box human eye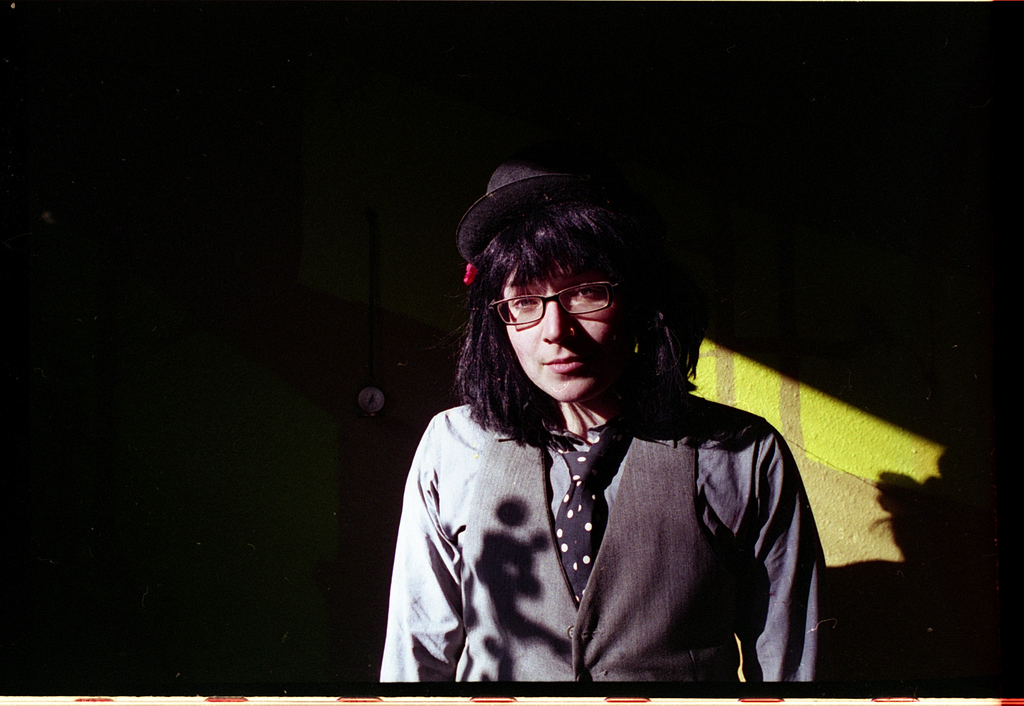
box=[511, 290, 542, 310]
